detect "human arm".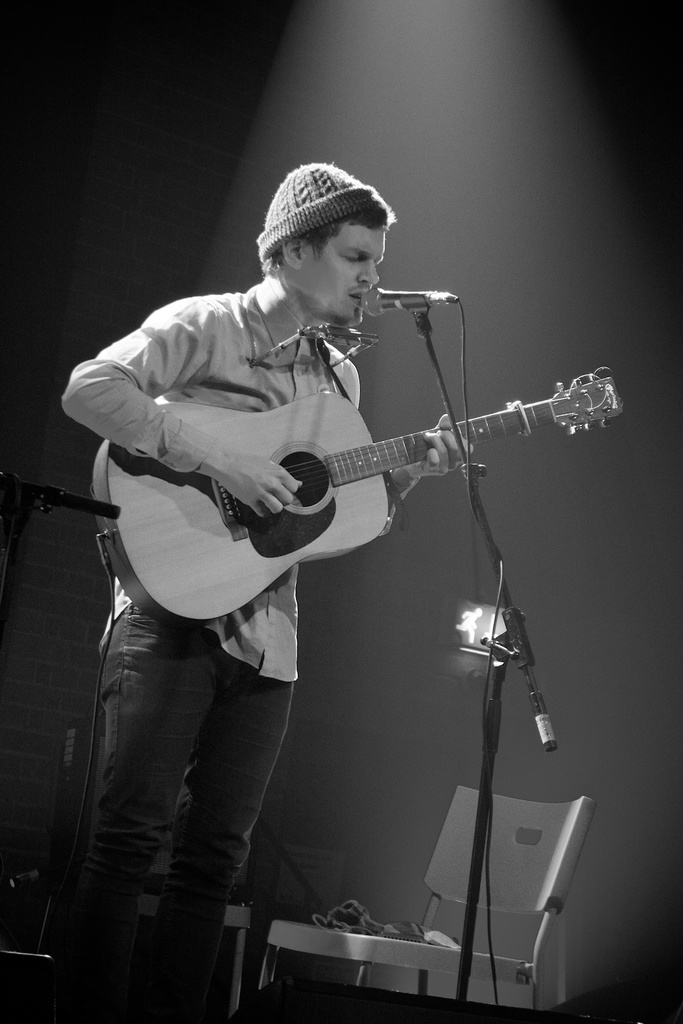
Detected at pyautogui.locateOnScreen(384, 410, 481, 499).
